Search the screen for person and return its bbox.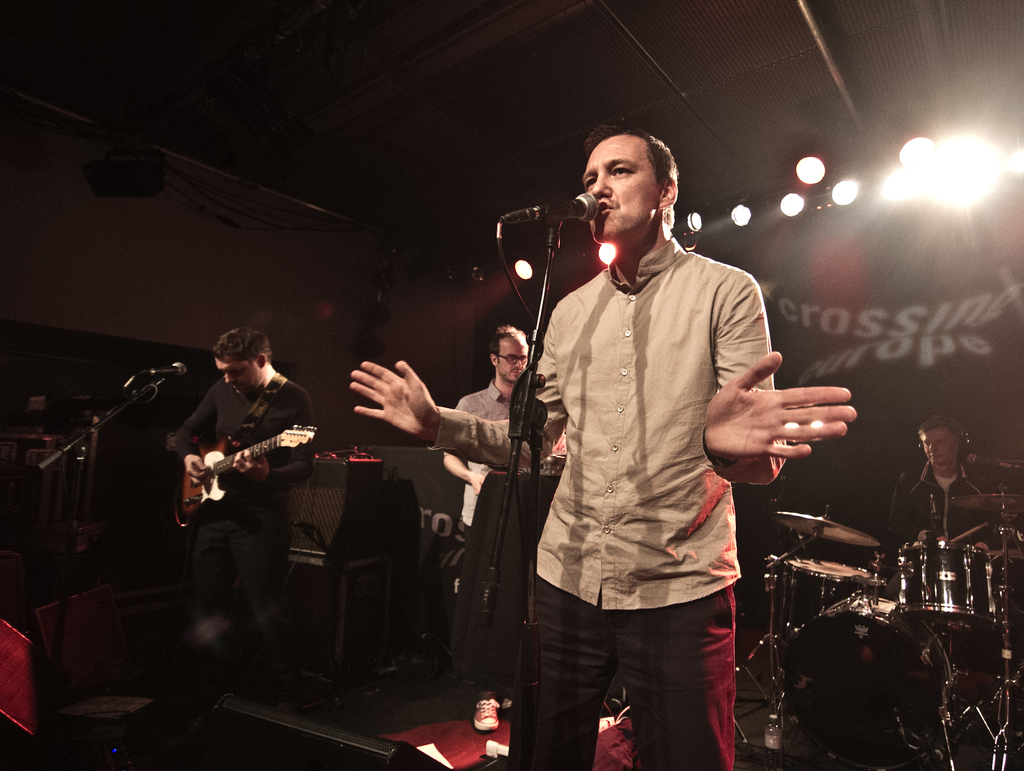
Found: locate(348, 125, 856, 770).
